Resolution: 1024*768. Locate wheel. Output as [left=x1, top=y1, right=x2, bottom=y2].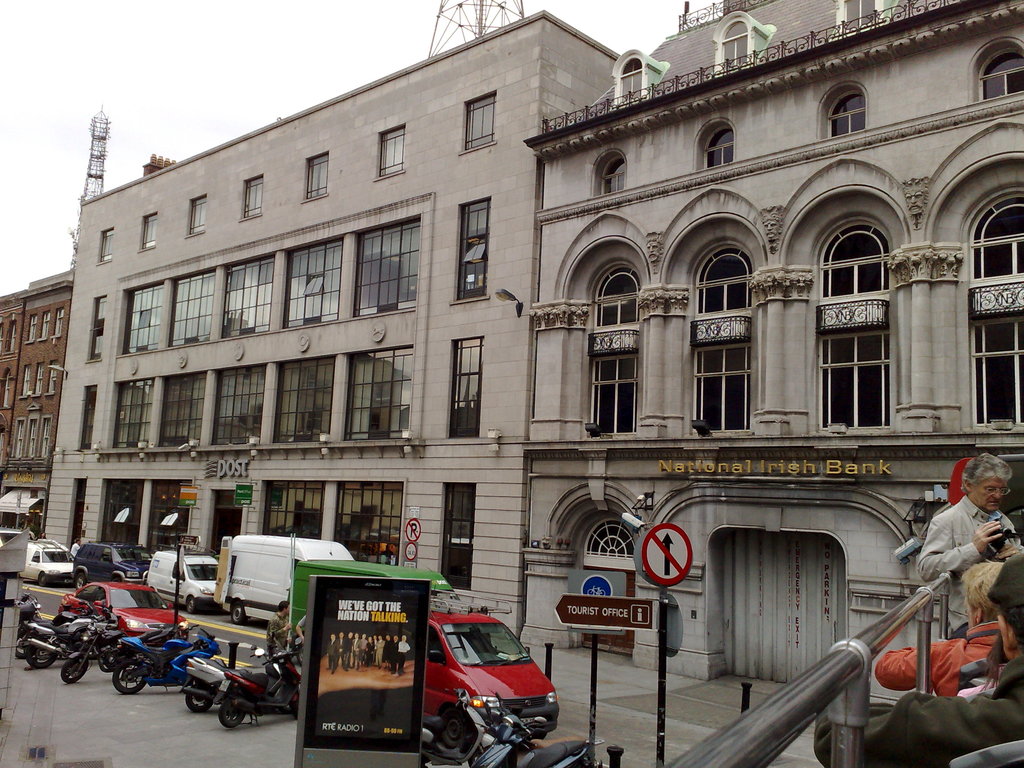
[left=184, top=685, right=218, bottom=716].
